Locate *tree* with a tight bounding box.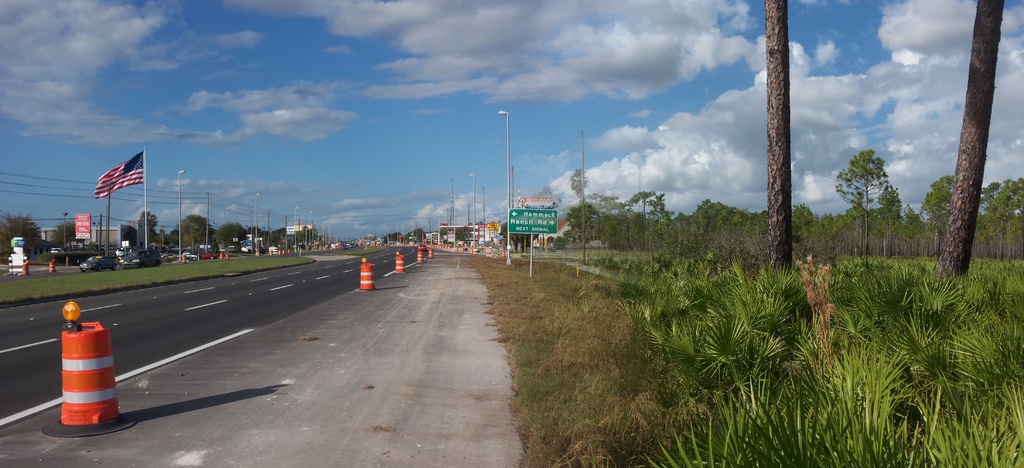
<box>136,210,176,256</box>.
